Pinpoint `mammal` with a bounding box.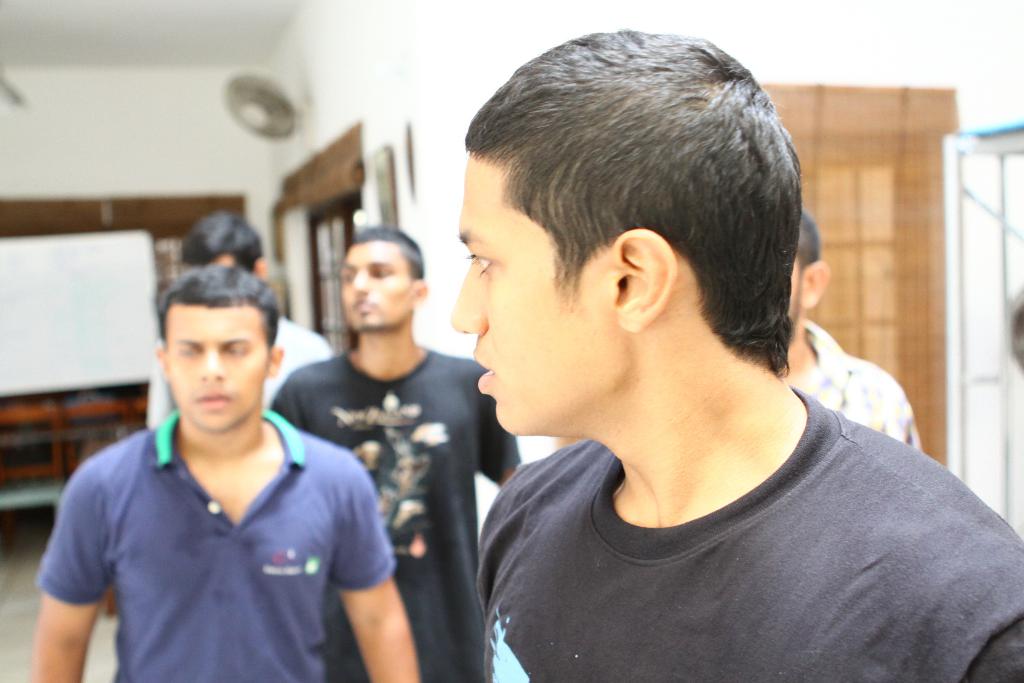
[left=446, top=21, right=1023, bottom=682].
